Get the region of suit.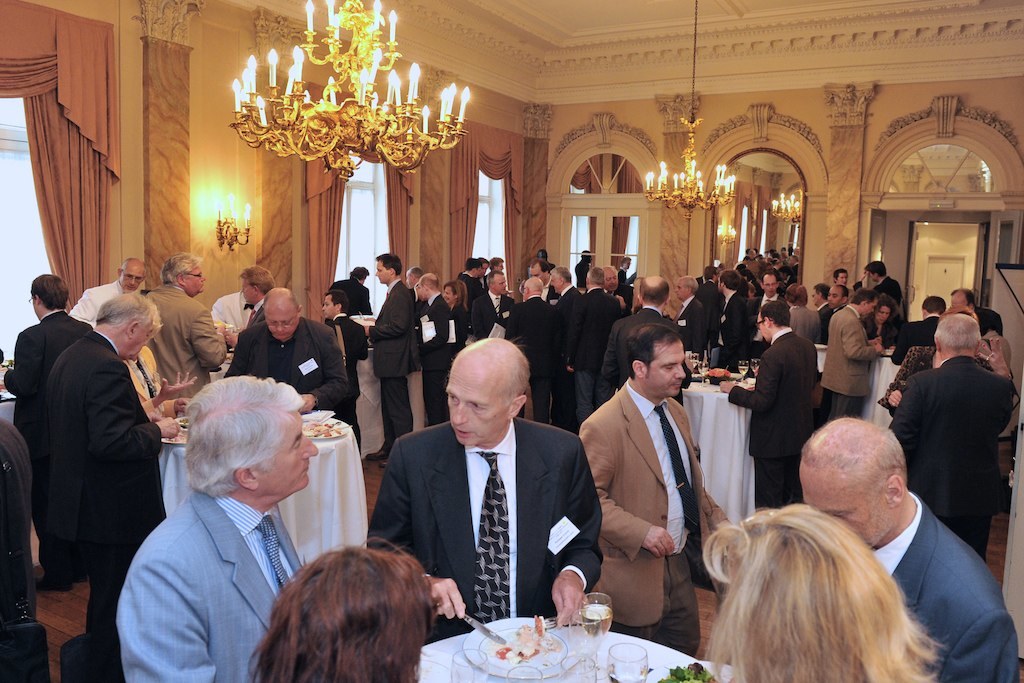
(604,304,658,405).
